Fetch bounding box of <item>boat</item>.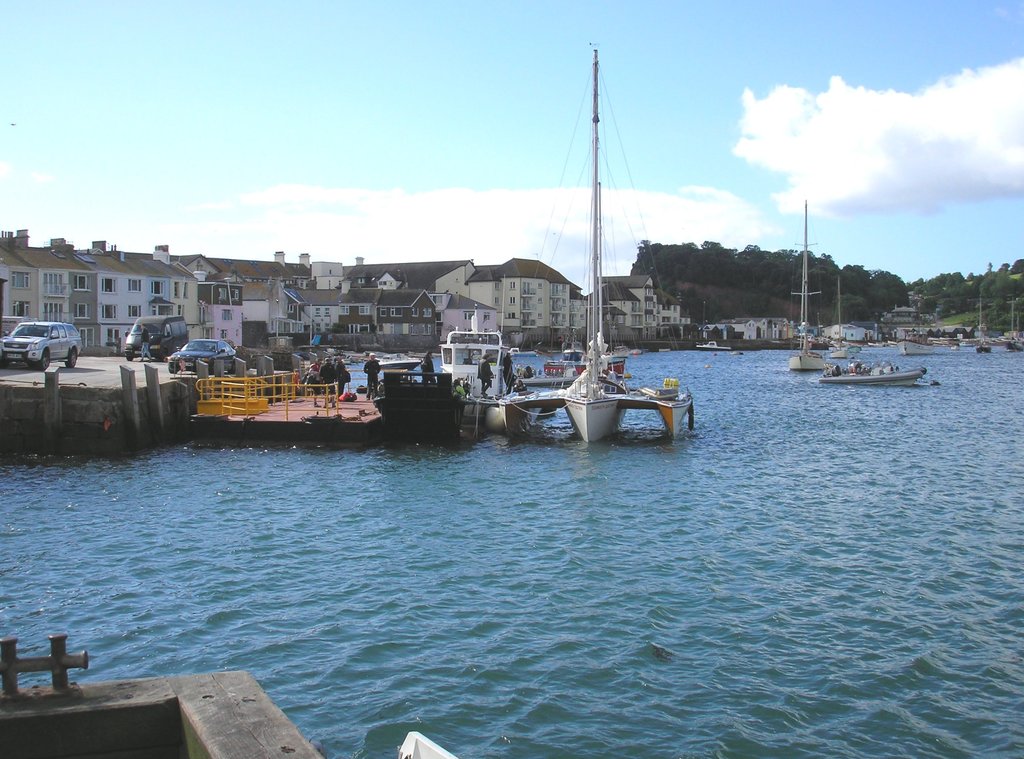
Bbox: bbox=[729, 348, 744, 355].
